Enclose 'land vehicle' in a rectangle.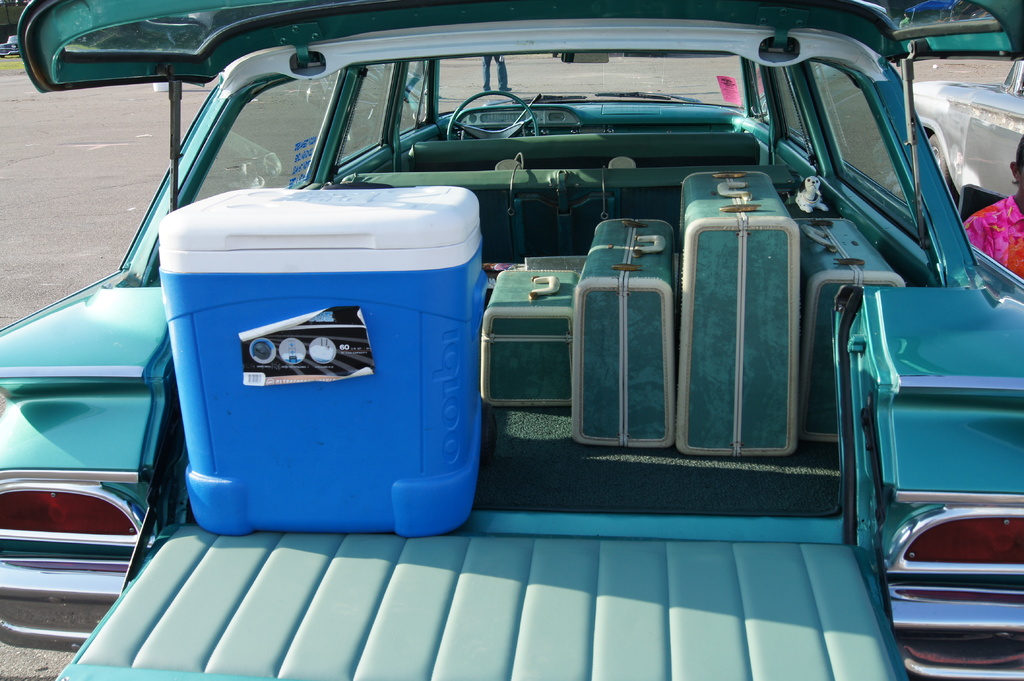
rect(0, 0, 980, 676).
